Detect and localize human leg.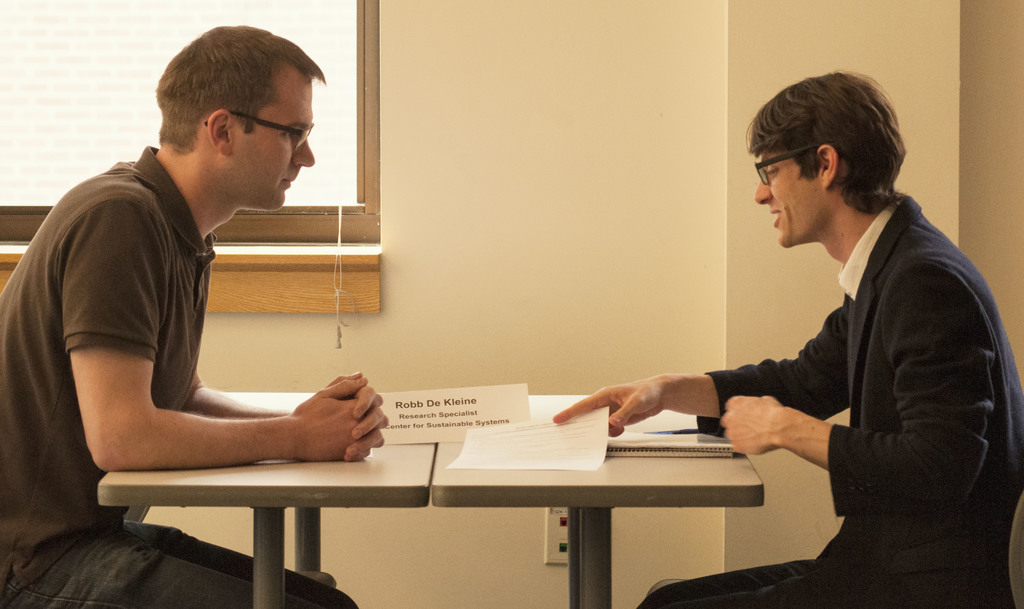
Localized at box(0, 528, 304, 608).
